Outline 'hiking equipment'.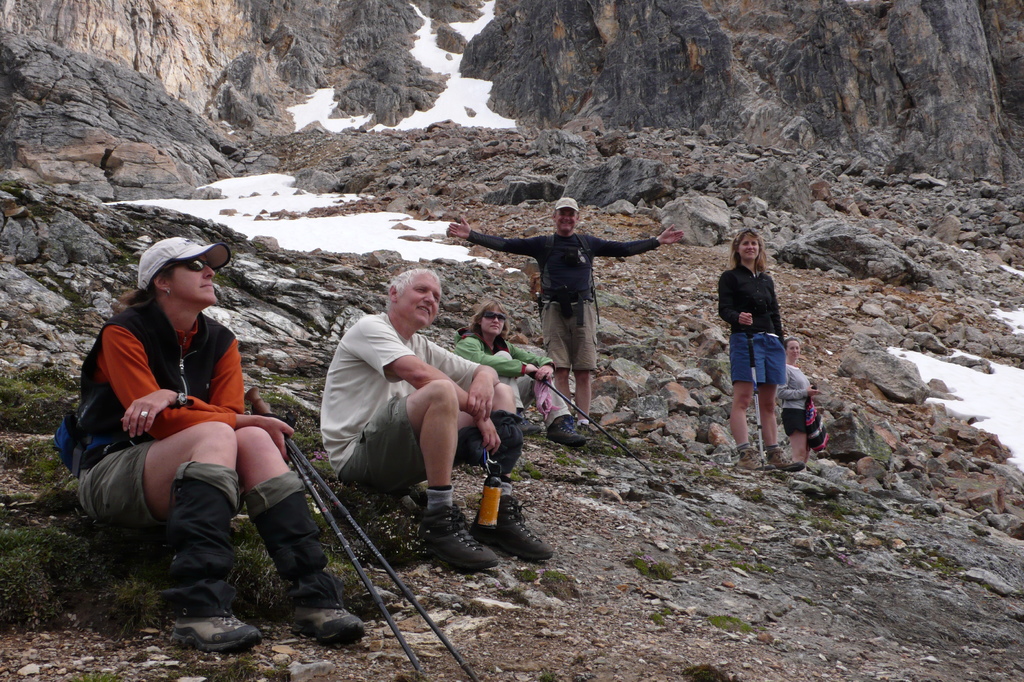
Outline: detection(742, 321, 765, 475).
